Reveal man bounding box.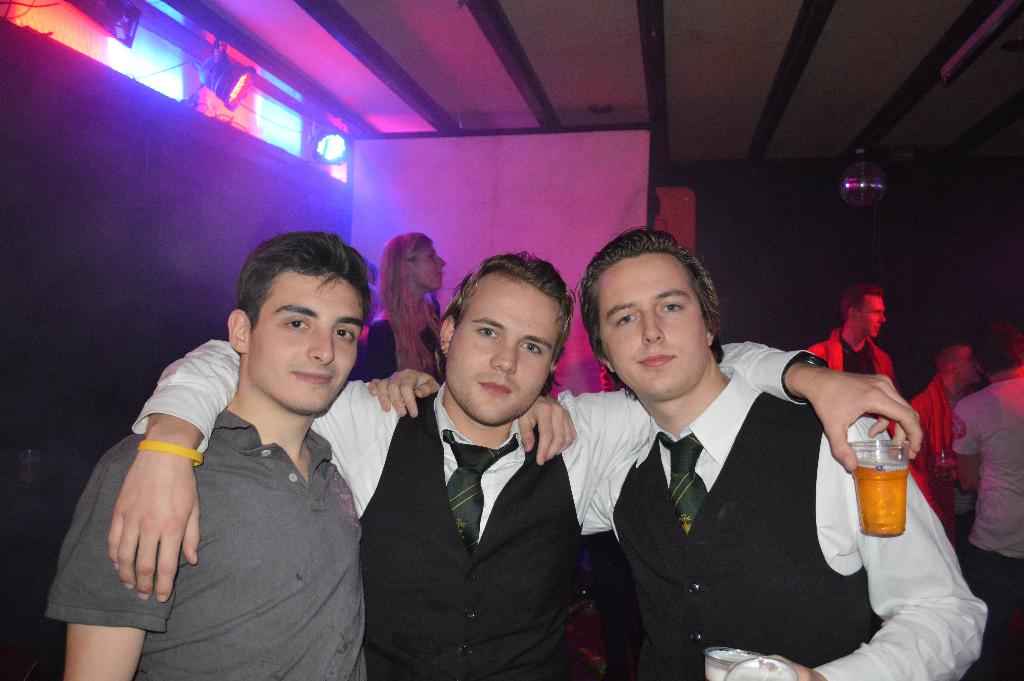
Revealed: [367,226,989,680].
